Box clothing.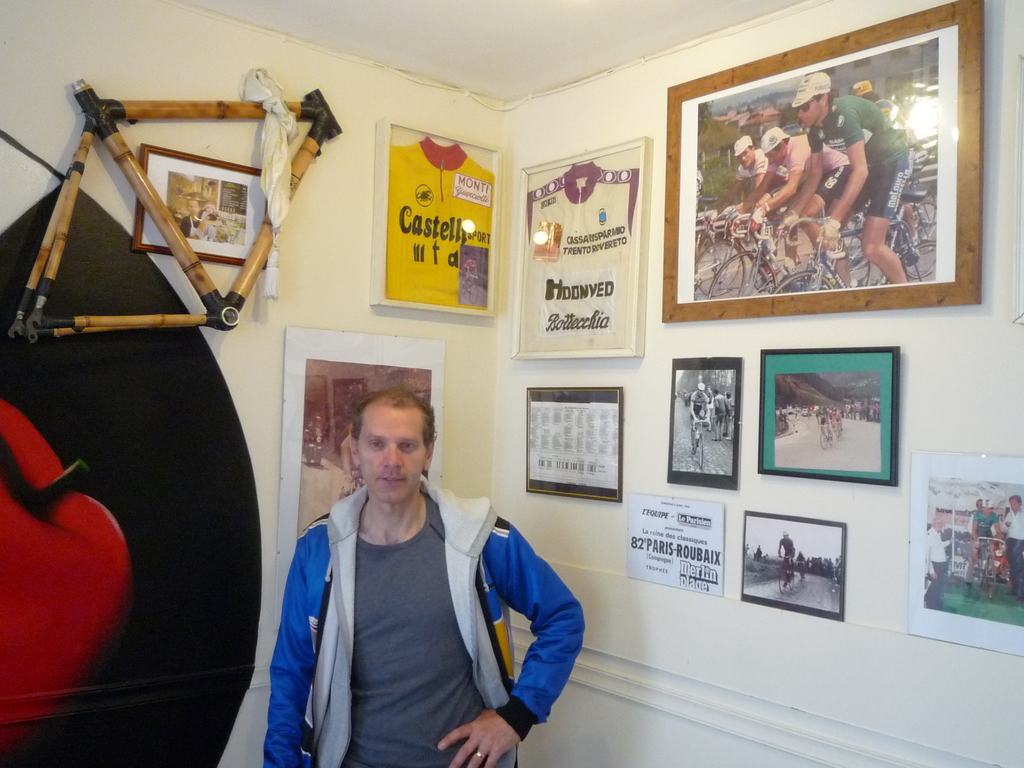
box(774, 539, 797, 573).
